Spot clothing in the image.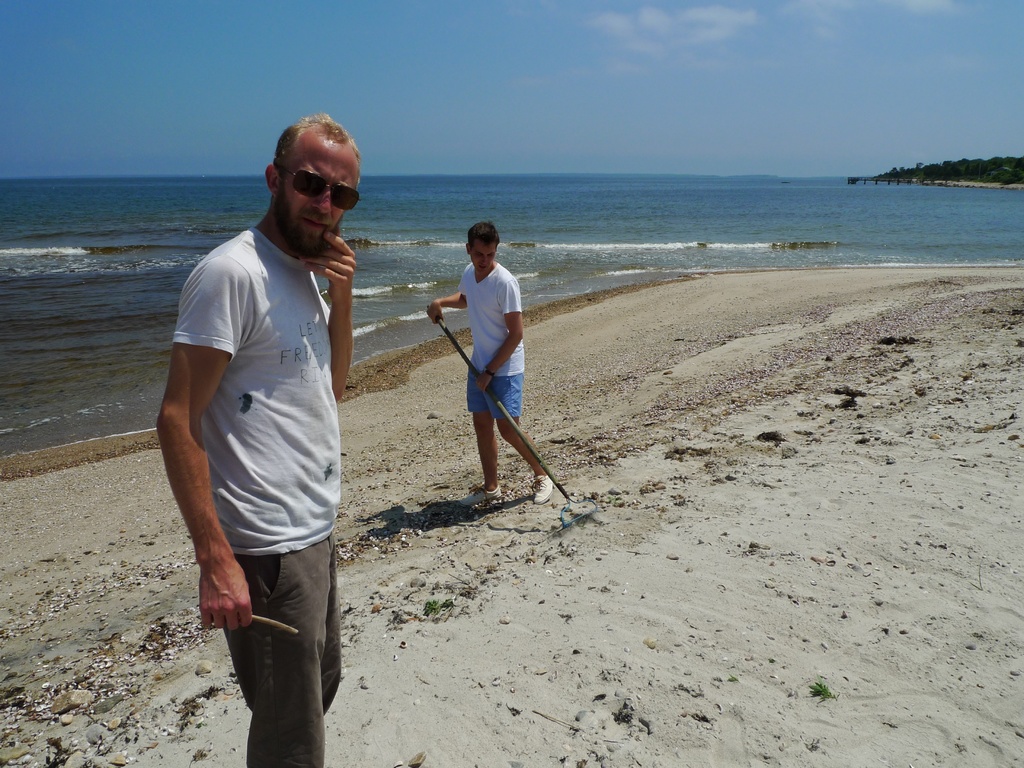
clothing found at [x1=175, y1=227, x2=348, y2=767].
